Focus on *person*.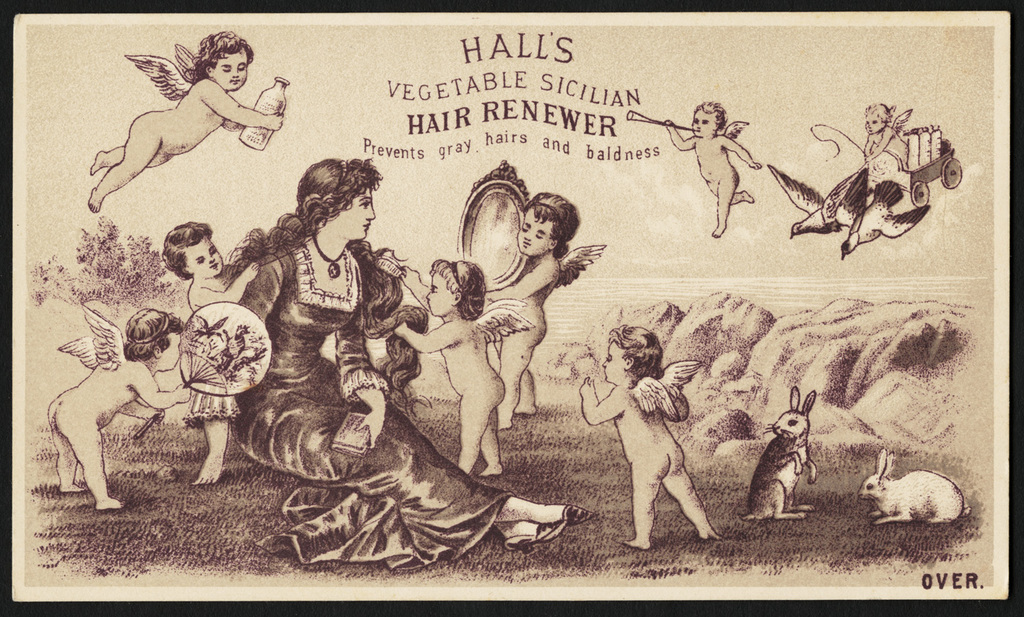
Focused at left=89, top=25, right=285, bottom=214.
